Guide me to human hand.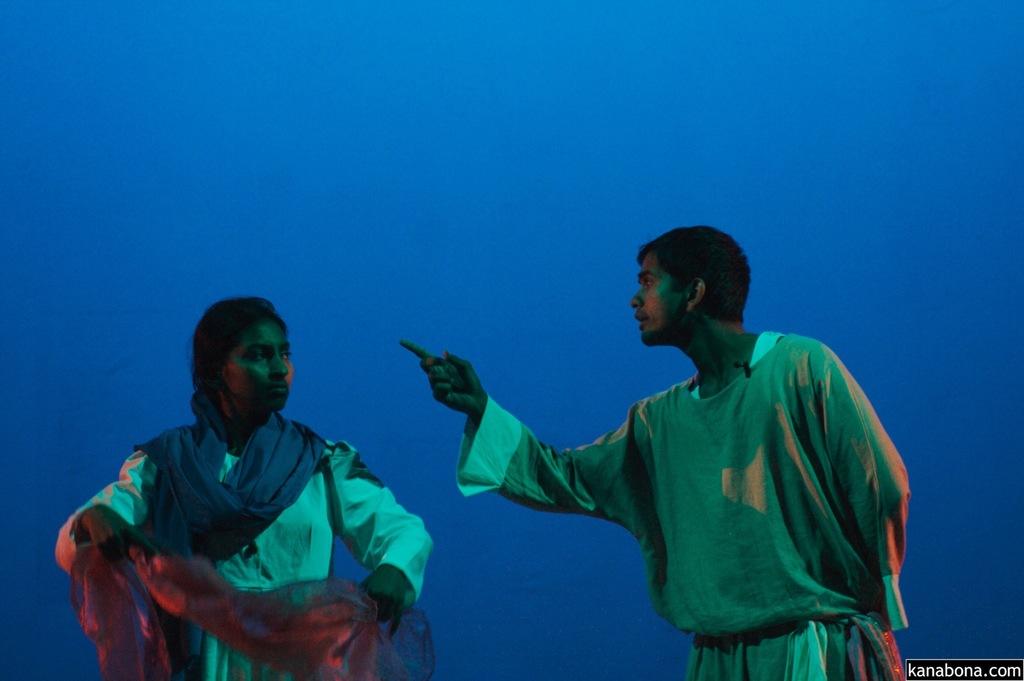
Guidance: box(397, 347, 492, 430).
